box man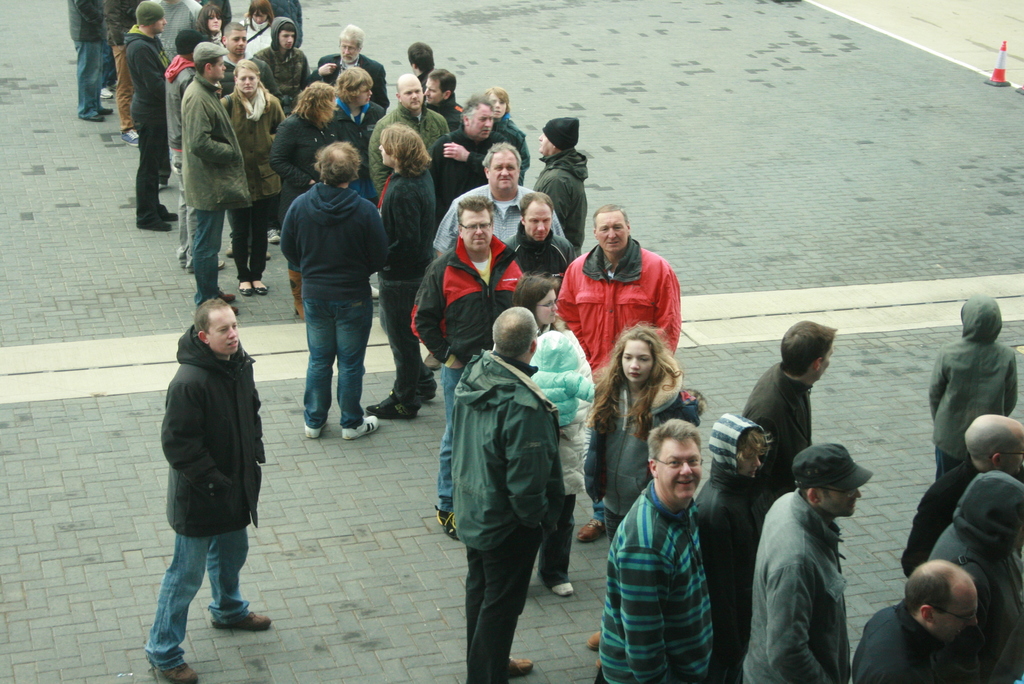
rect(508, 194, 578, 284)
